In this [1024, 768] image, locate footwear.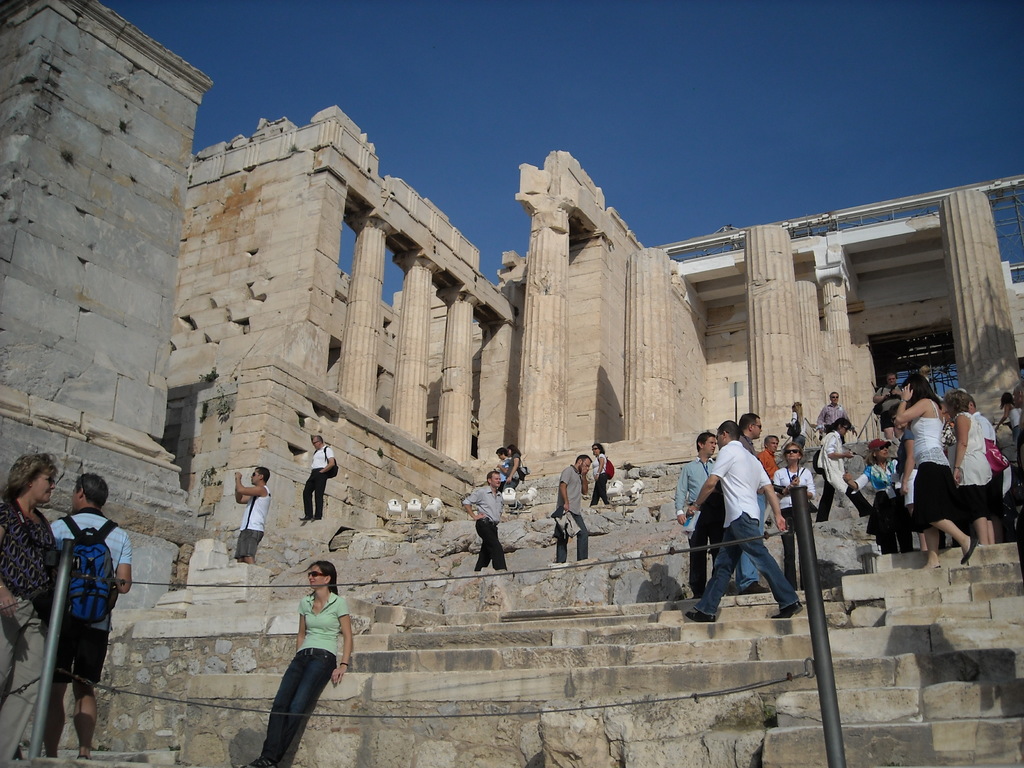
Bounding box: 686,609,718,627.
